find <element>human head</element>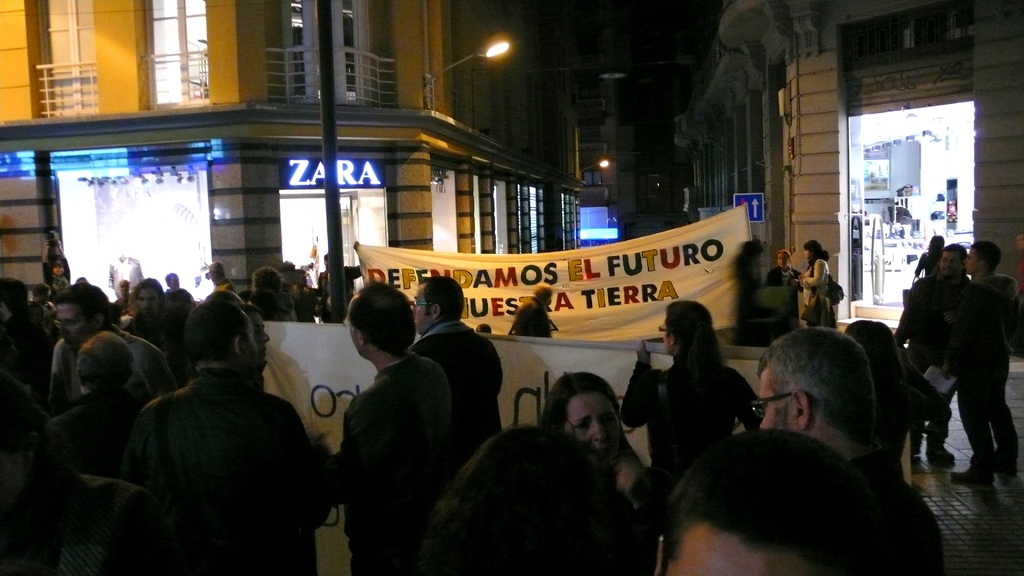
bbox=[659, 429, 906, 575]
